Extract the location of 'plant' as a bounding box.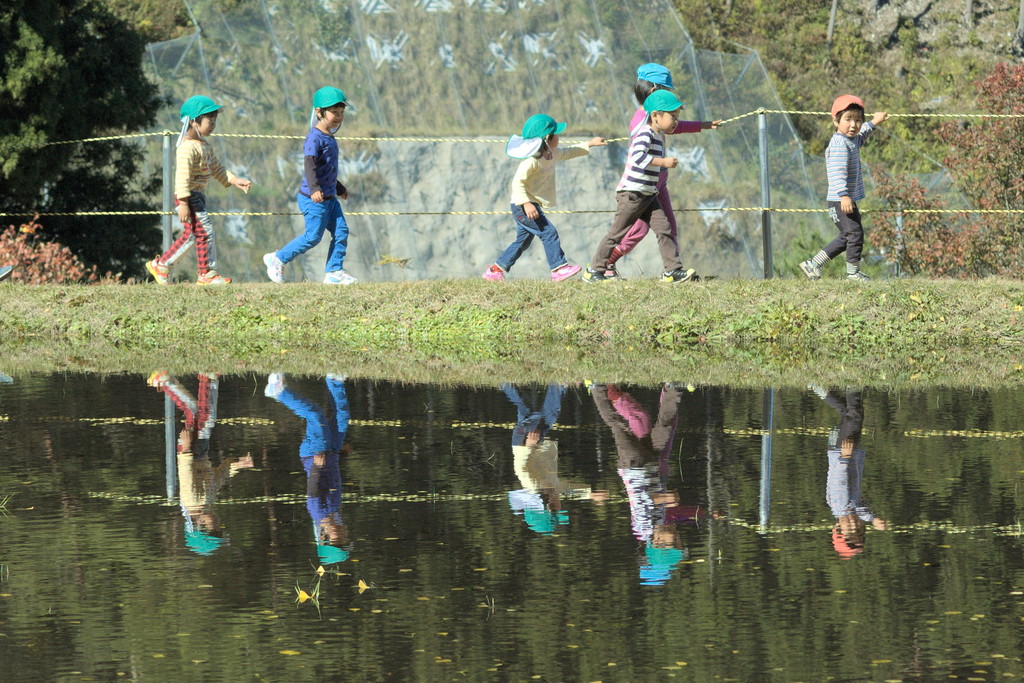
(677,0,845,53).
